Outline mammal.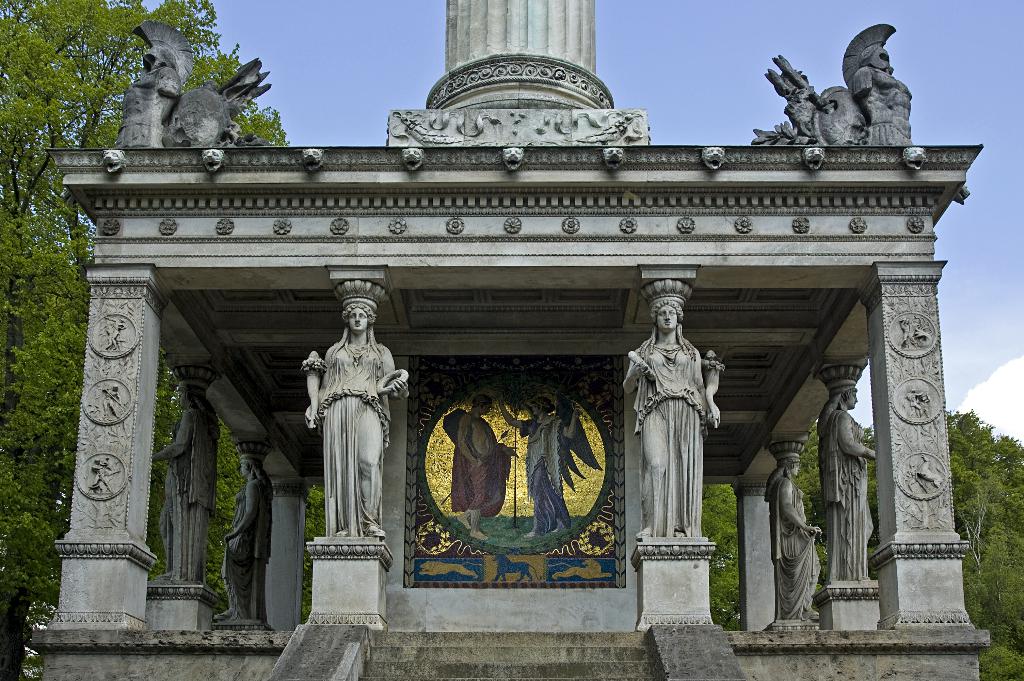
Outline: <box>502,146,525,170</box>.
